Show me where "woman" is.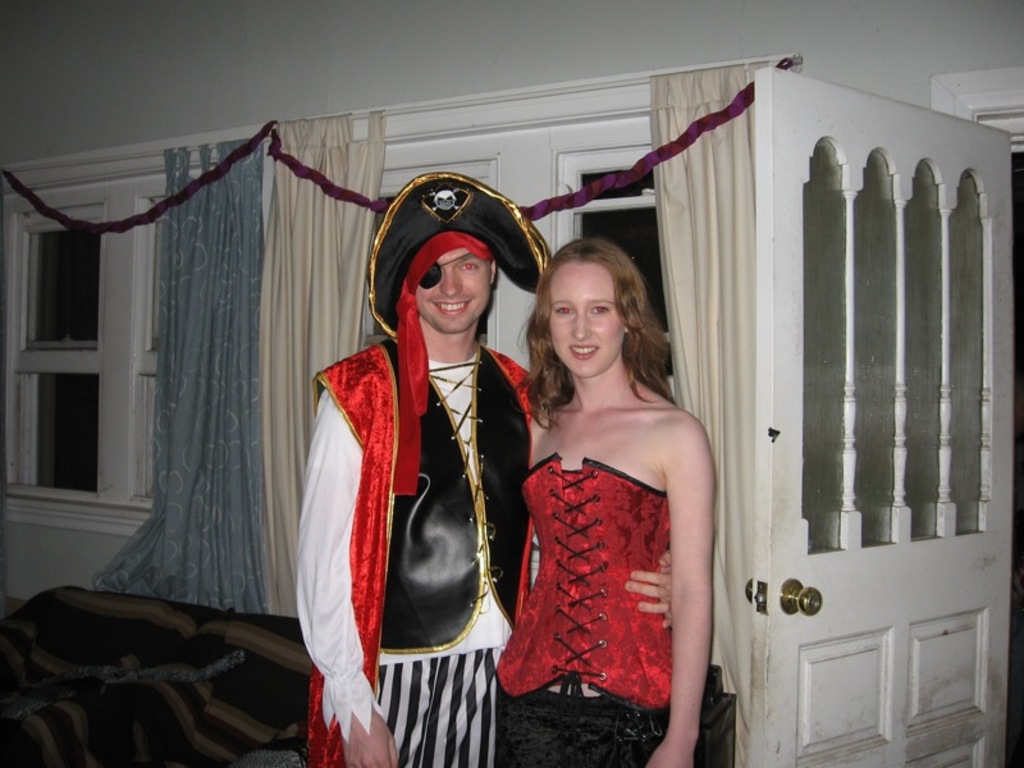
"woman" is at box(497, 237, 714, 767).
